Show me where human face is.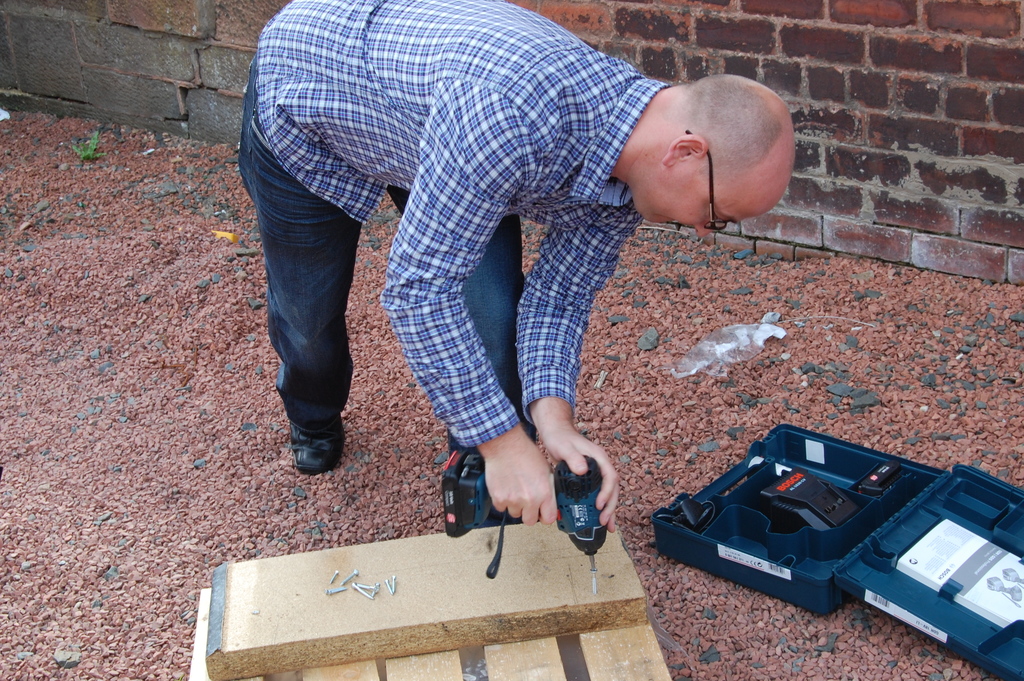
human face is at <region>634, 176, 773, 239</region>.
